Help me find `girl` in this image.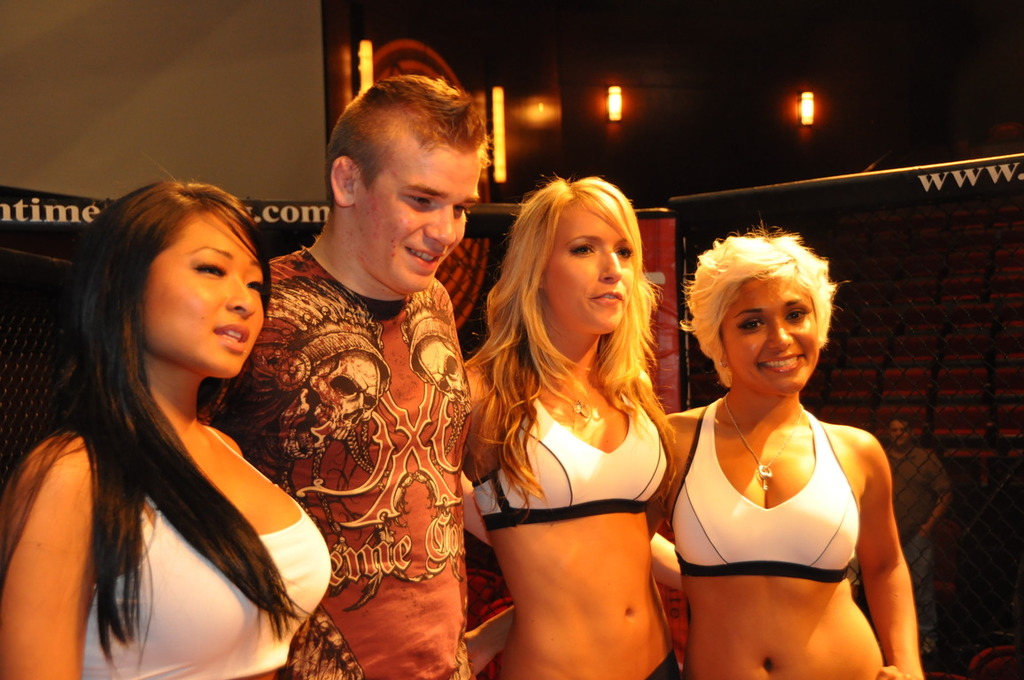
Found it: x1=0 y1=145 x2=334 y2=679.
